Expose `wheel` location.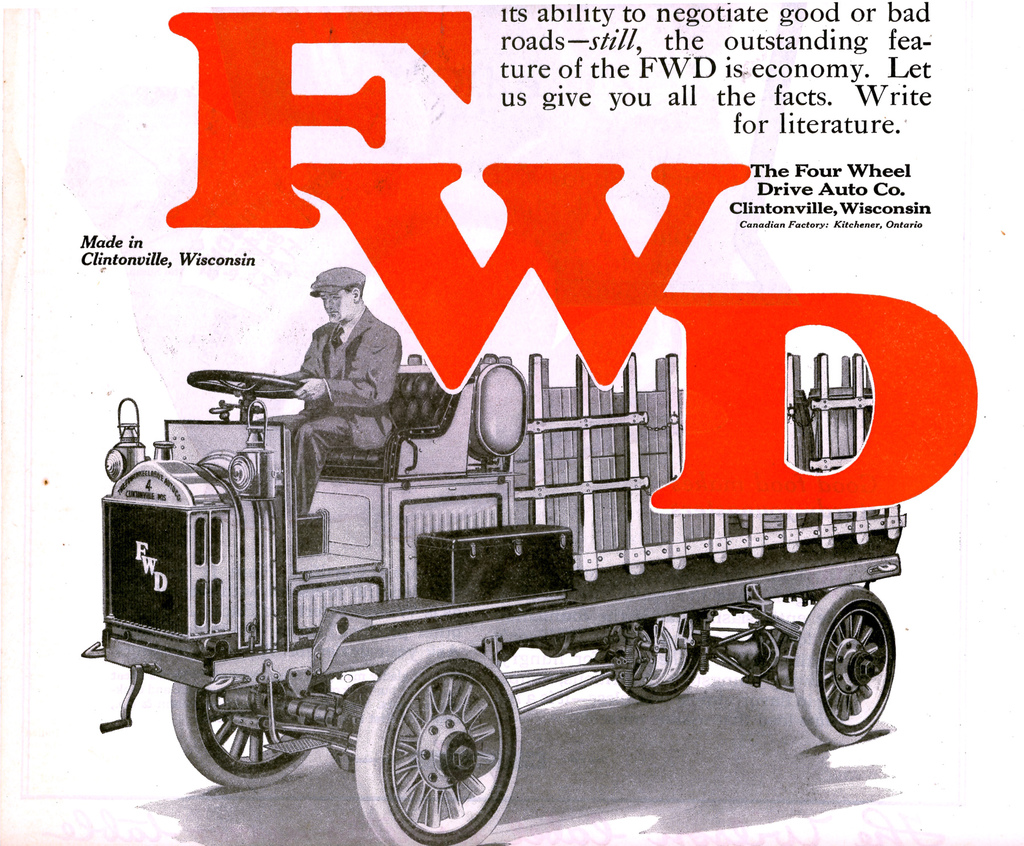
Exposed at locate(598, 605, 716, 702).
